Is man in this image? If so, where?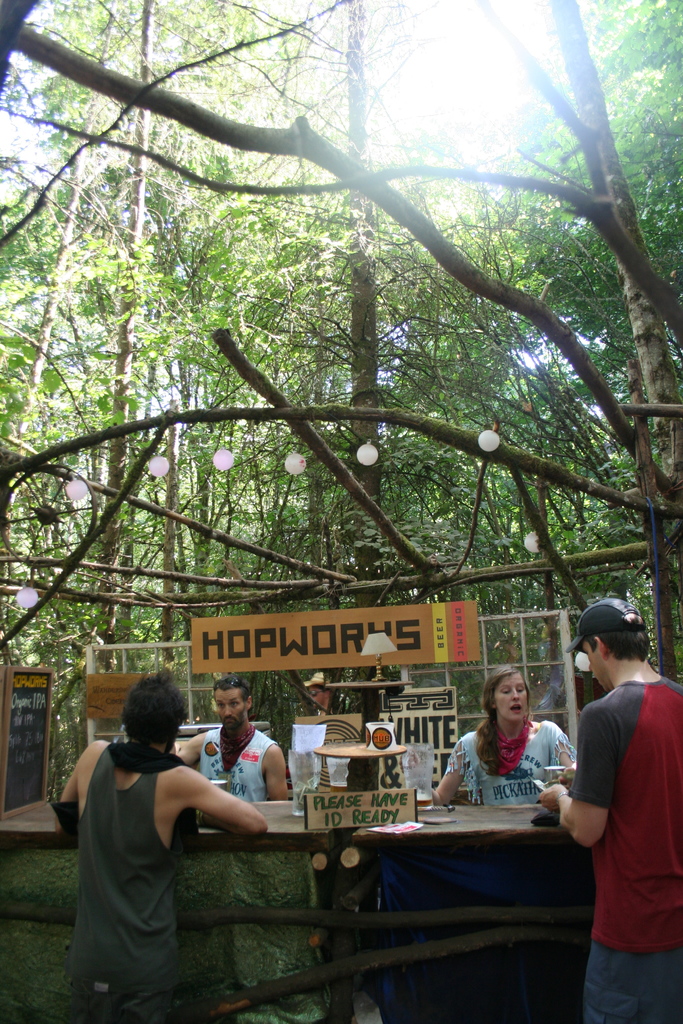
Yes, at bbox(48, 666, 270, 1023).
